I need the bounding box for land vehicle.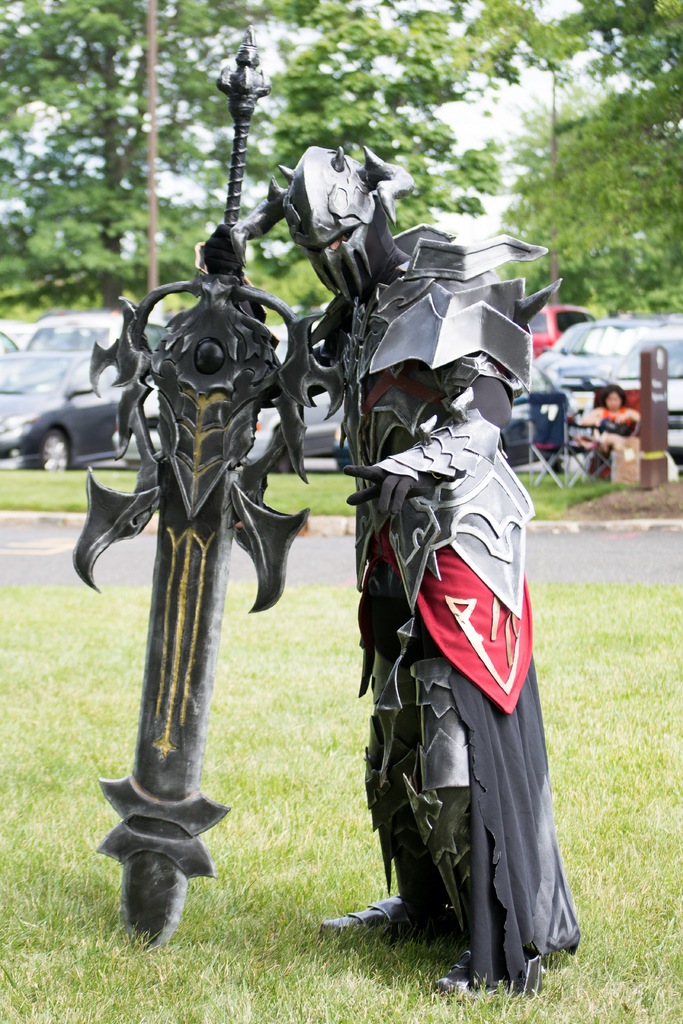
Here it is: region(527, 296, 600, 356).
